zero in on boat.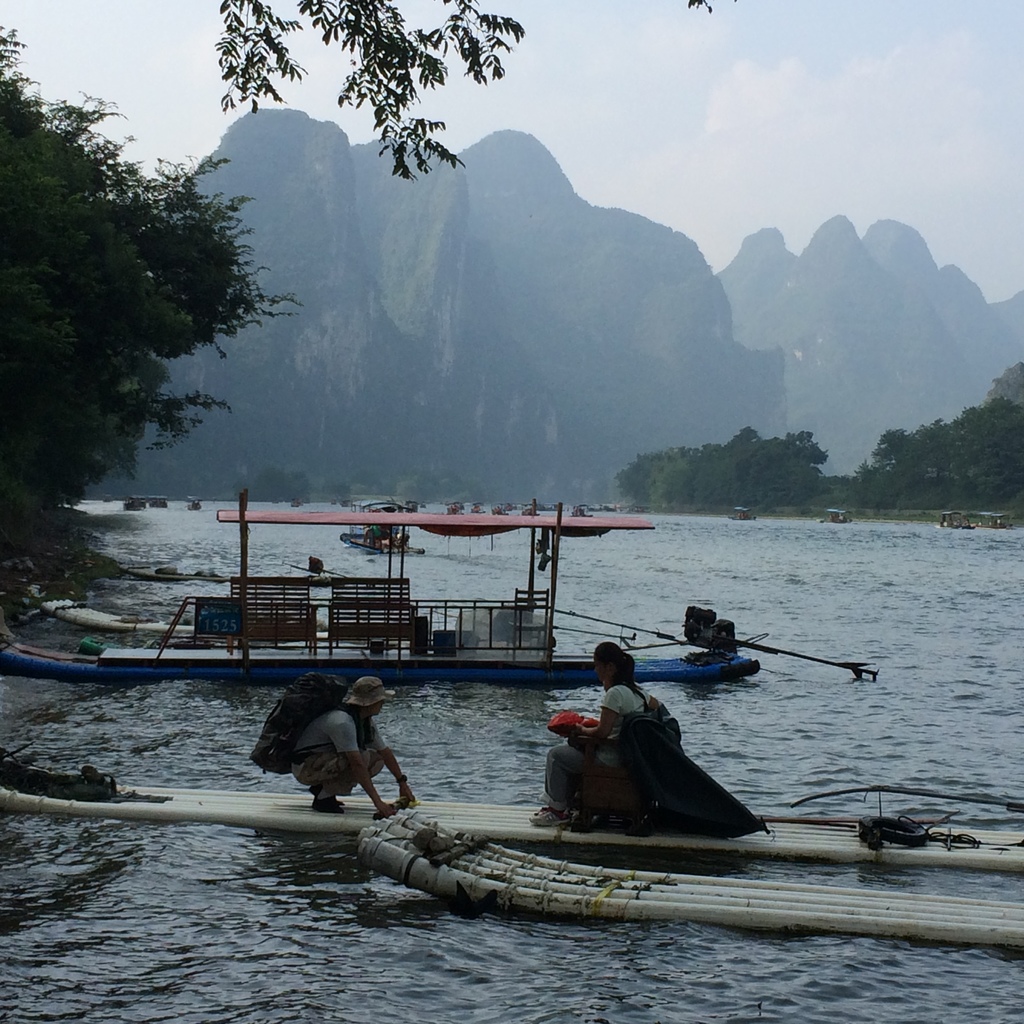
Zeroed in: bbox=(817, 508, 857, 525).
